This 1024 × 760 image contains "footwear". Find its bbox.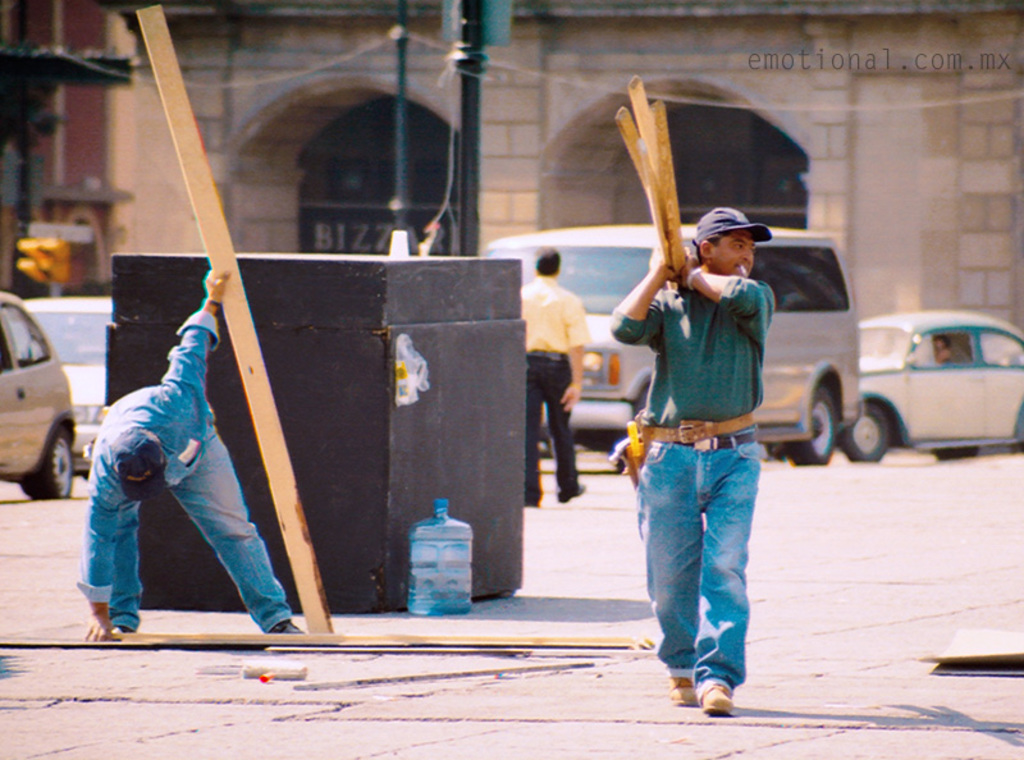
x1=571, y1=479, x2=585, y2=495.
